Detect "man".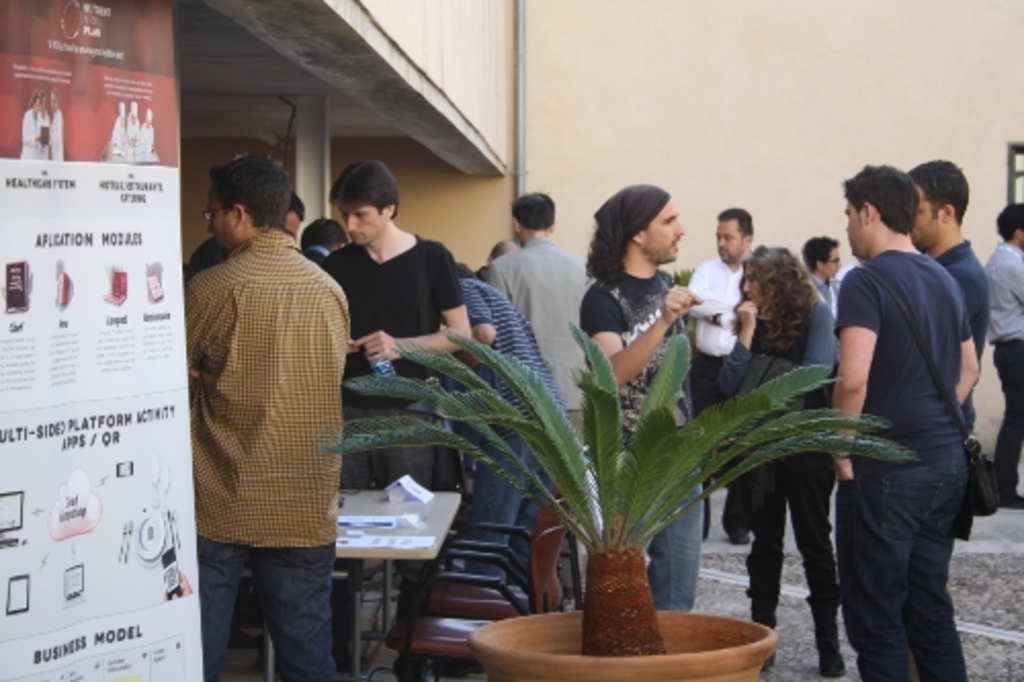
Detected at 985/209/1022/502.
